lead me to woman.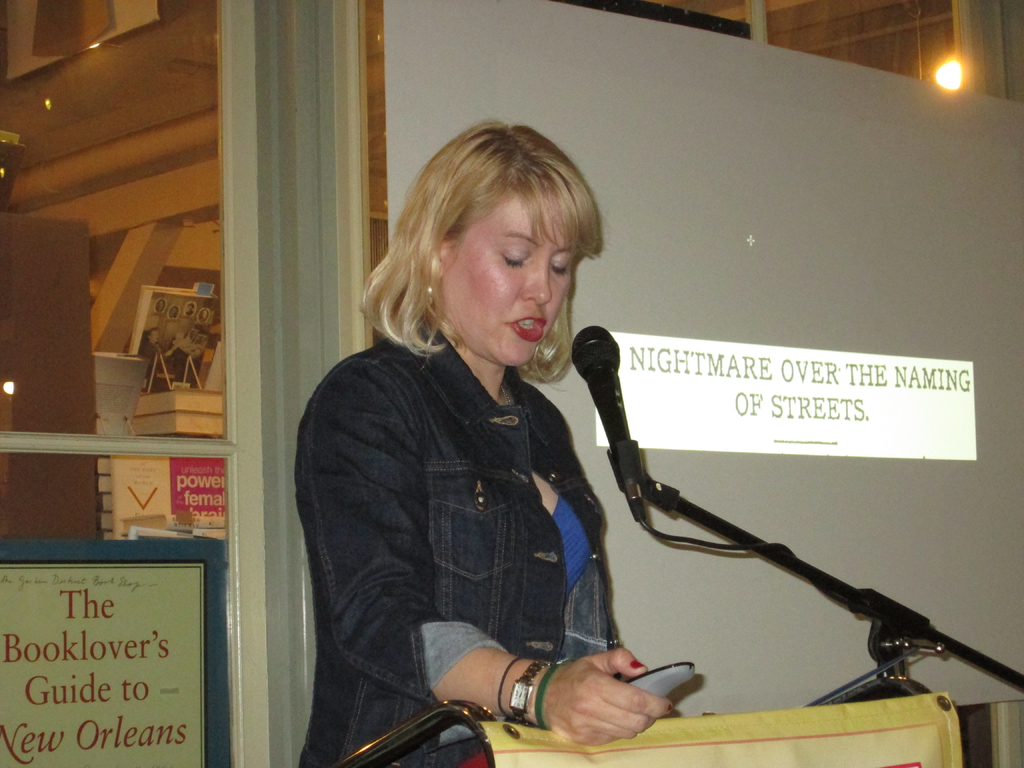
Lead to 291 132 710 767.
